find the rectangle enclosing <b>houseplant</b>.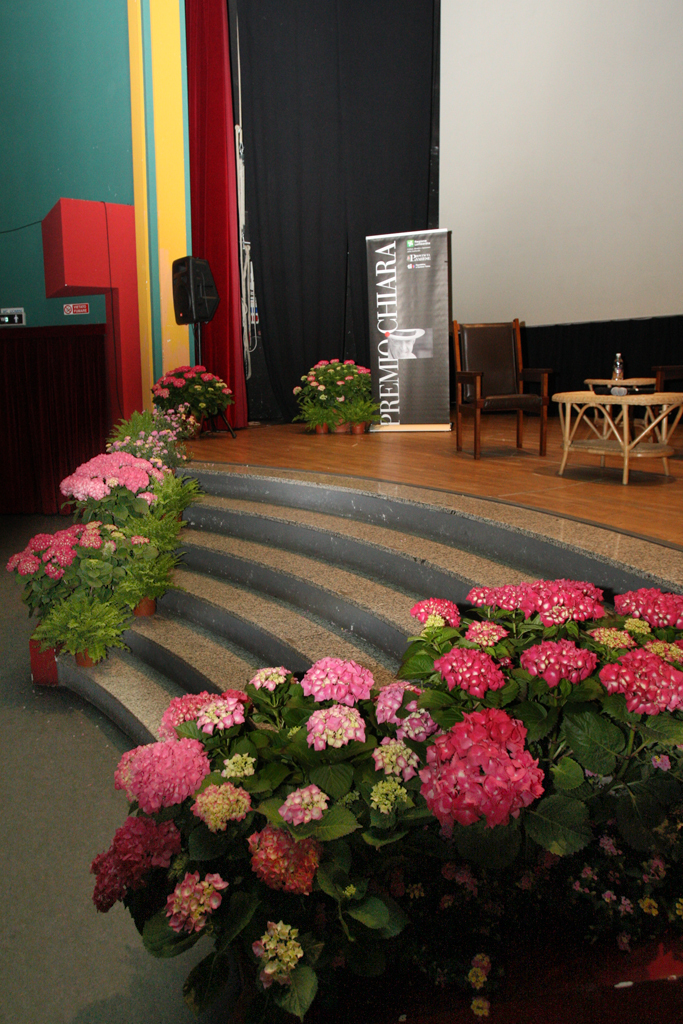
<box>97,400,203,490</box>.
